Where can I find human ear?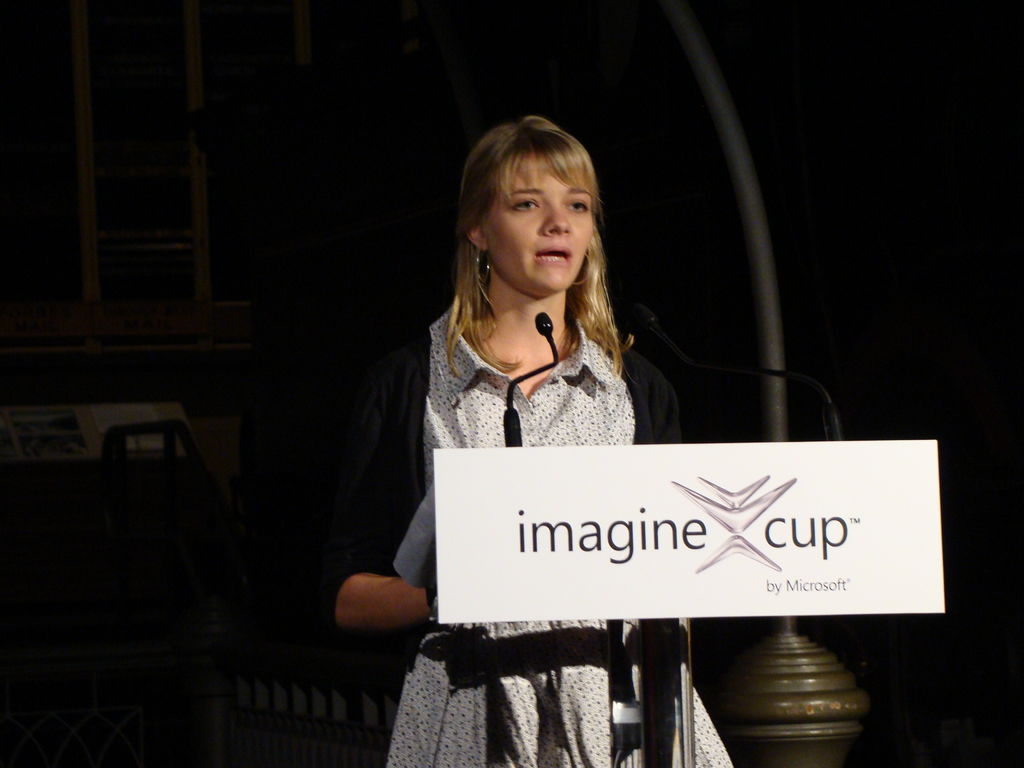
You can find it at select_region(469, 228, 488, 248).
